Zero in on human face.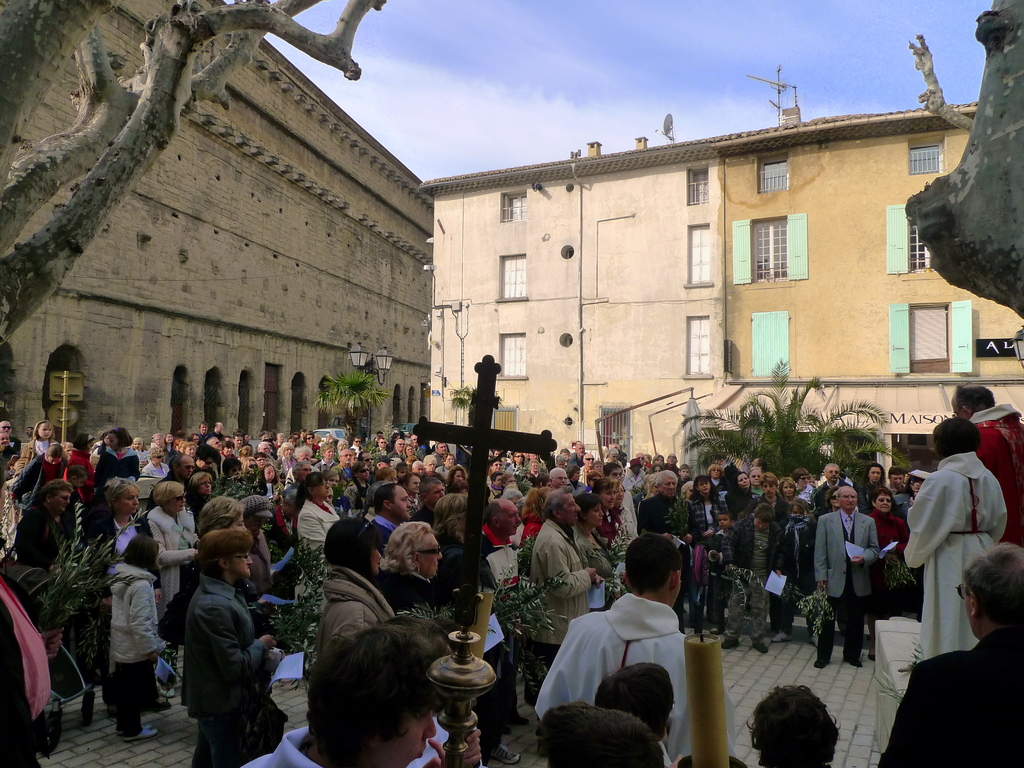
Zeroed in: (224,446,233,452).
